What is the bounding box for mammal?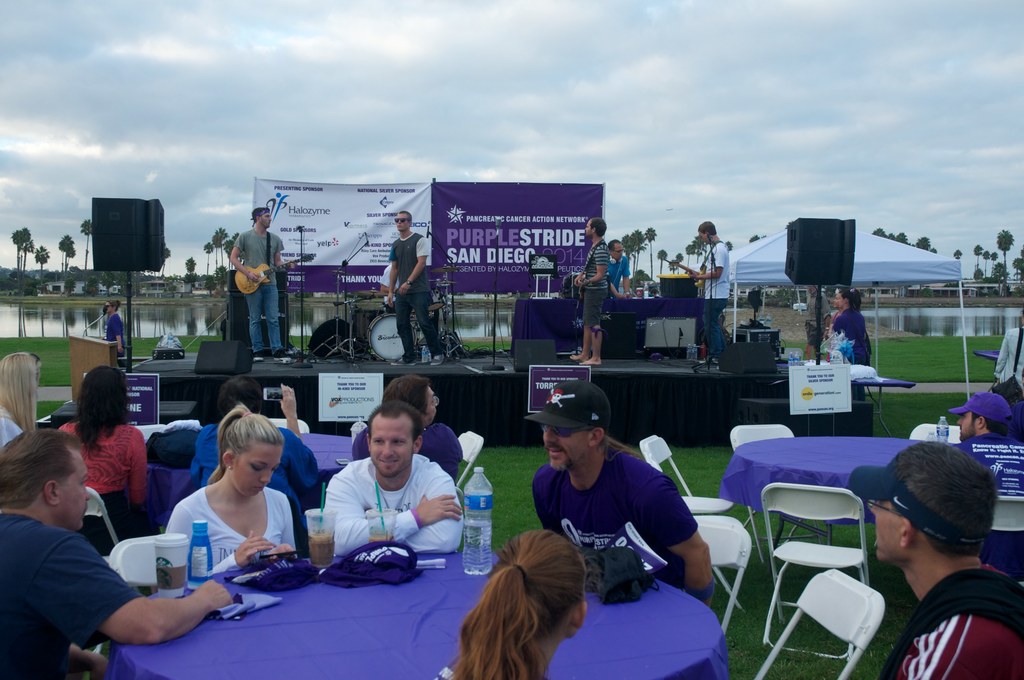
box=[834, 291, 872, 403].
